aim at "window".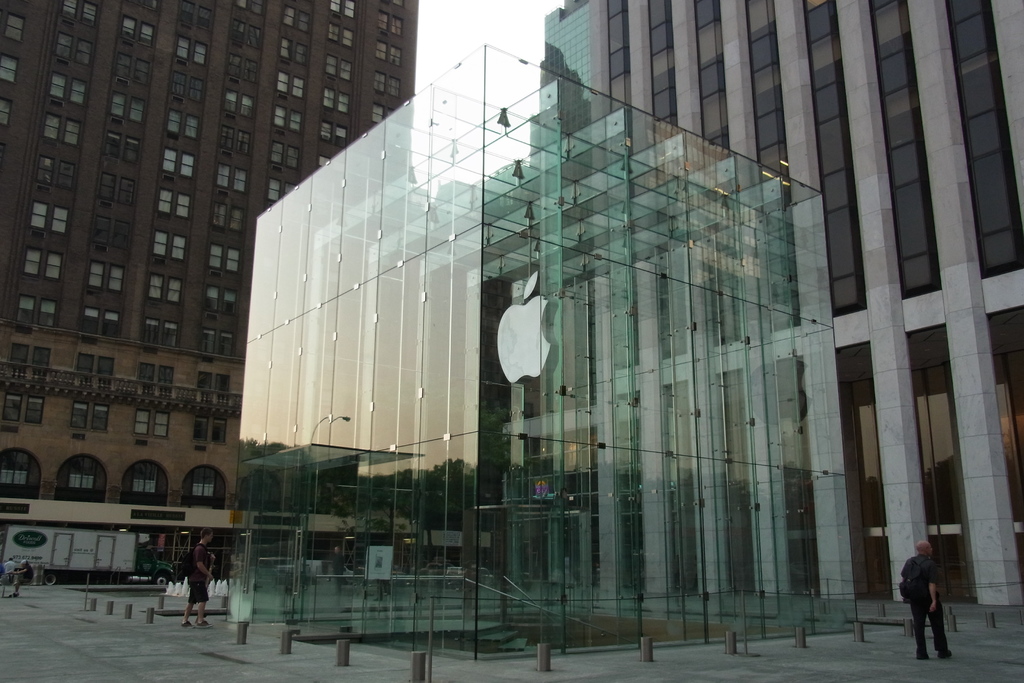
Aimed at l=106, t=308, r=123, b=344.
